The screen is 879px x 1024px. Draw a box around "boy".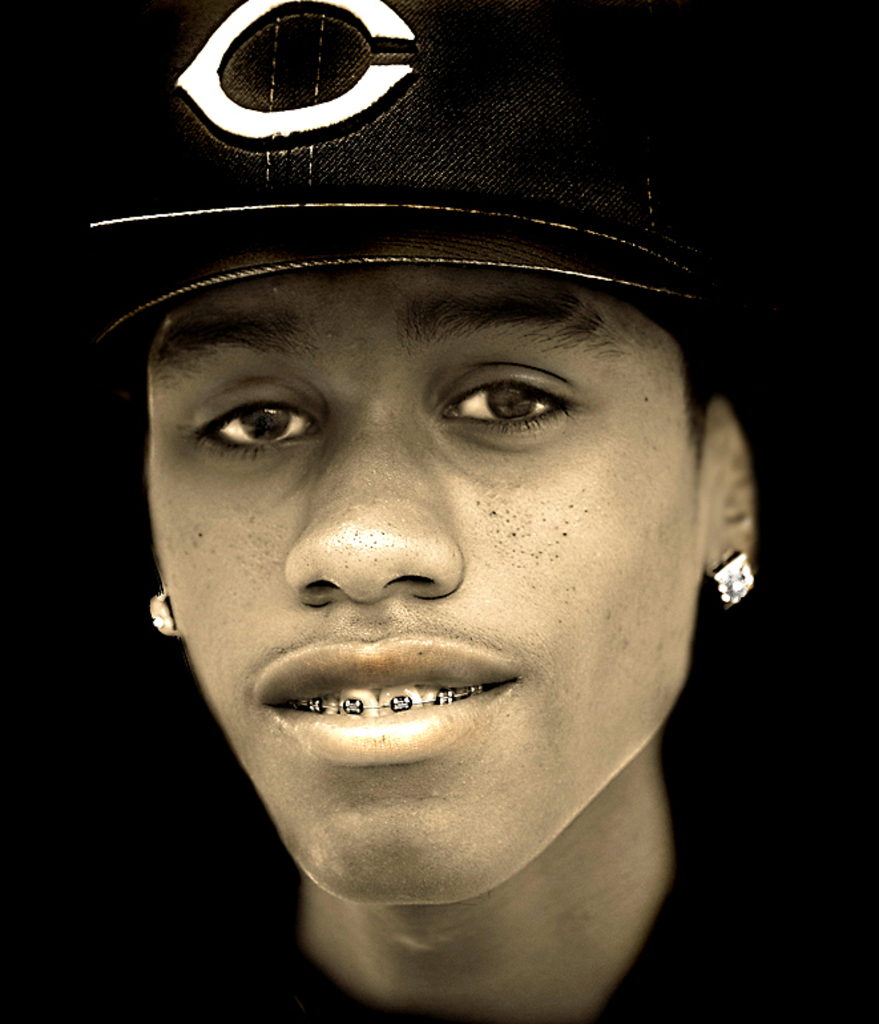
(0, 0, 878, 1023).
